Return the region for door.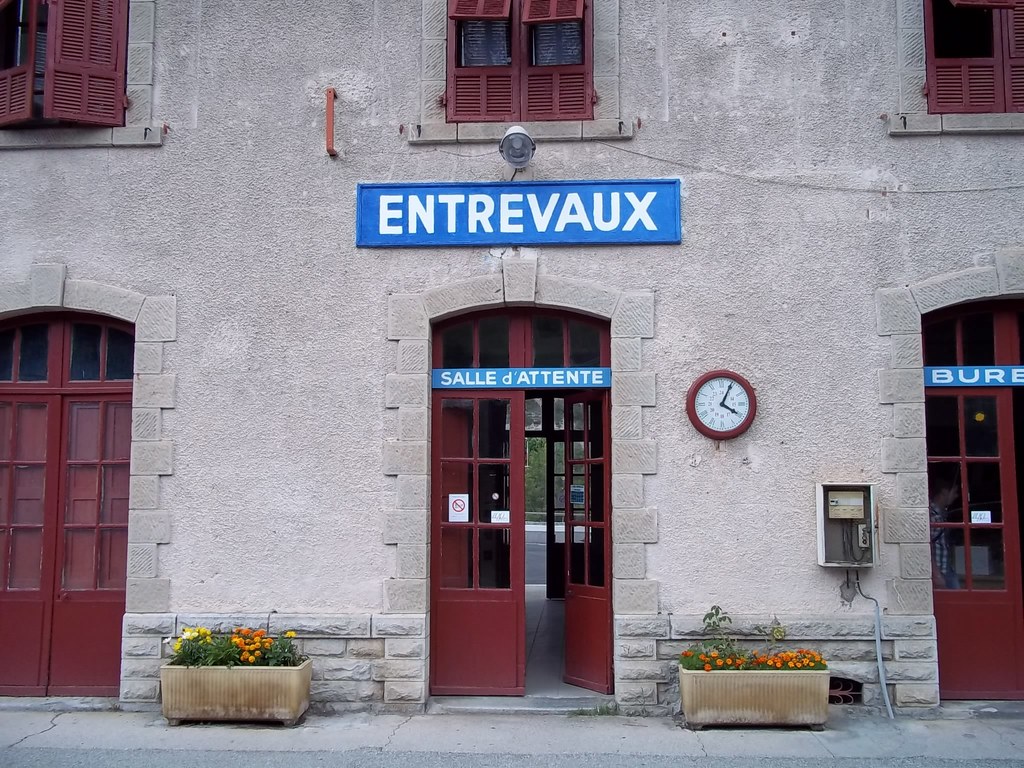
{"left": 414, "top": 302, "right": 614, "bottom": 706}.
